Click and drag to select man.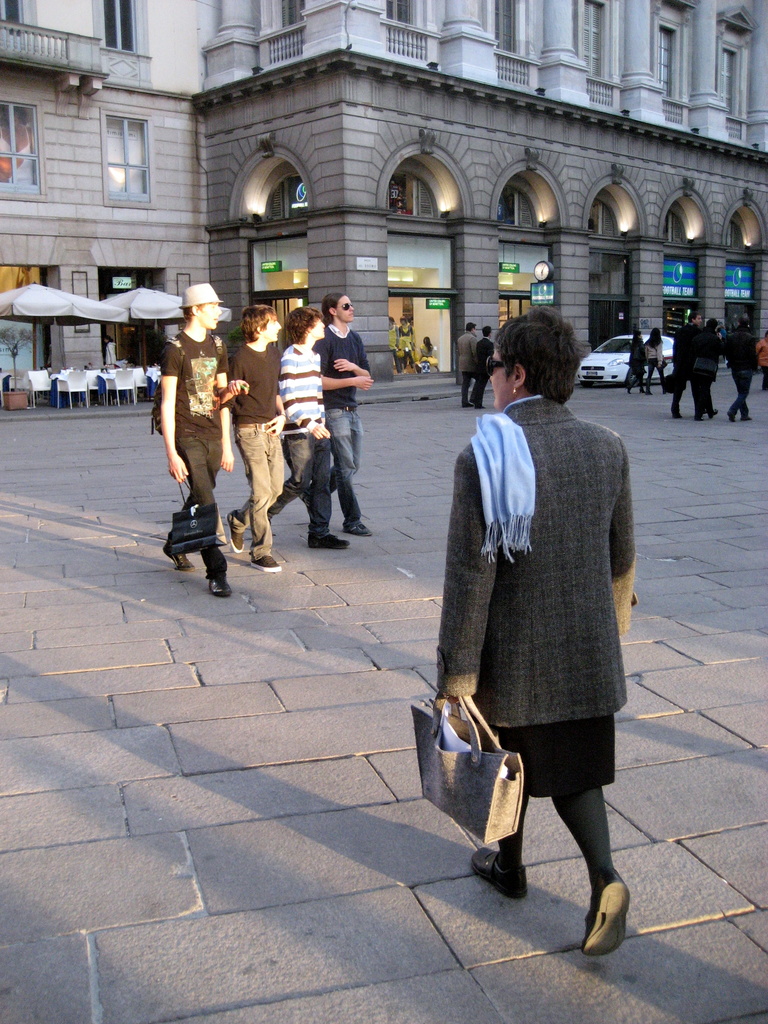
Selection: x1=423, y1=267, x2=657, y2=940.
